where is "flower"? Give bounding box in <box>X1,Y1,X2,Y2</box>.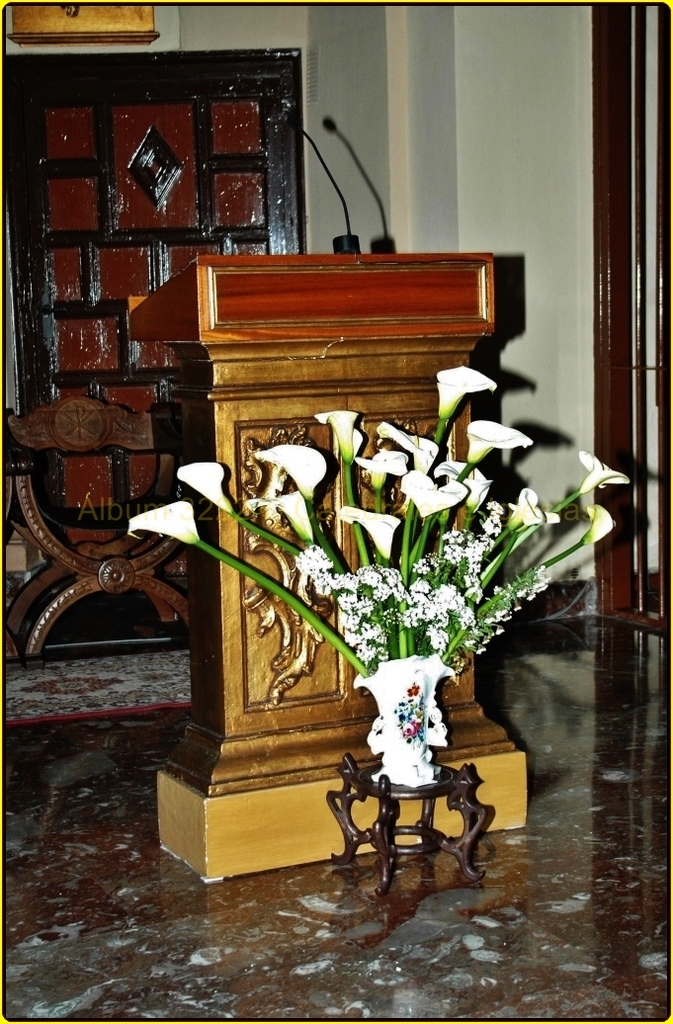
<box>463,415,533,464</box>.
